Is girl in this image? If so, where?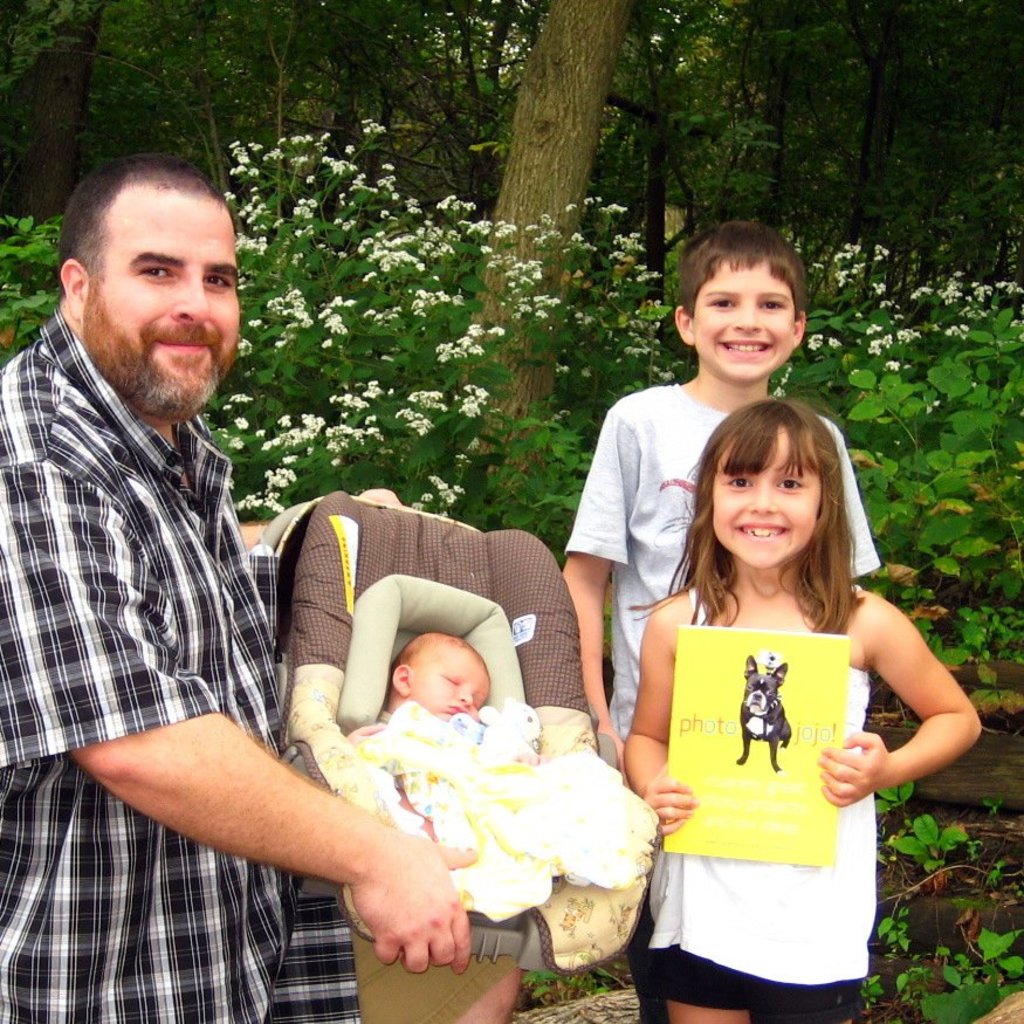
Yes, at x1=618, y1=394, x2=984, y2=1023.
